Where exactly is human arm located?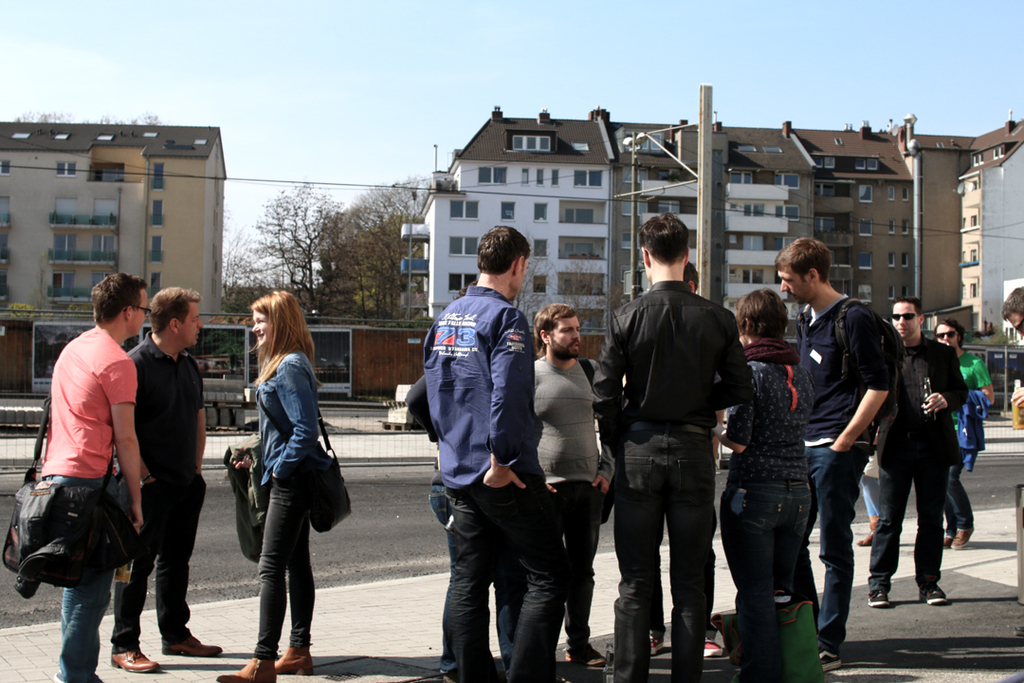
Its bounding box is {"left": 270, "top": 364, "right": 316, "bottom": 476}.
